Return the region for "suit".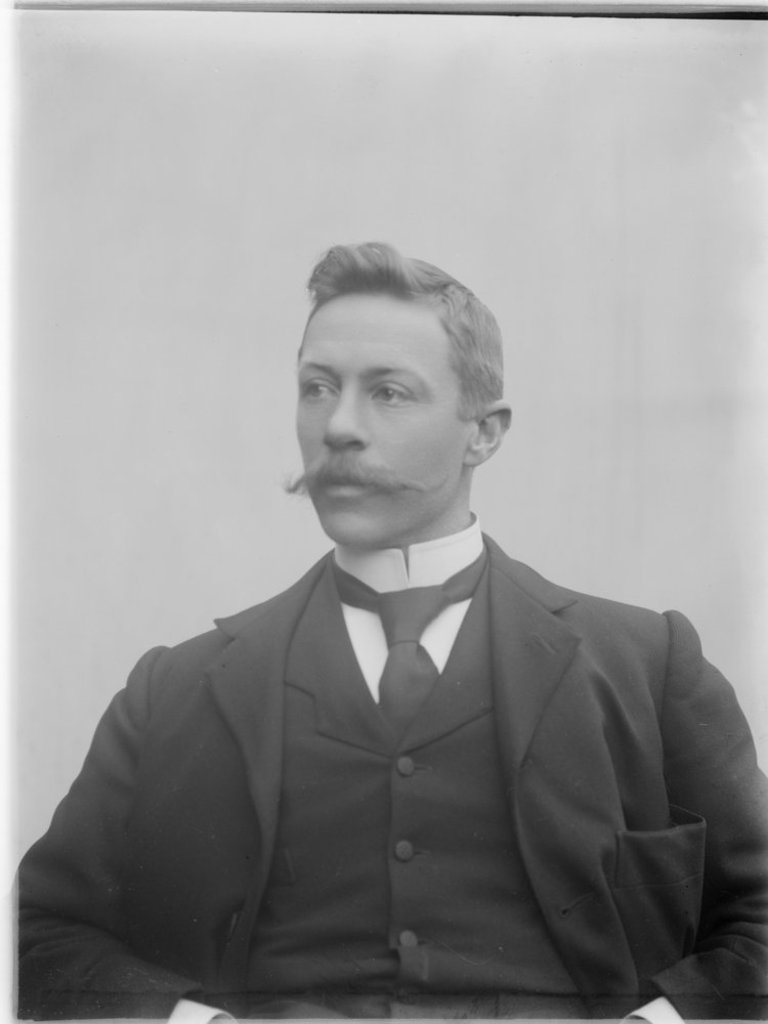
select_region(12, 514, 755, 1023).
